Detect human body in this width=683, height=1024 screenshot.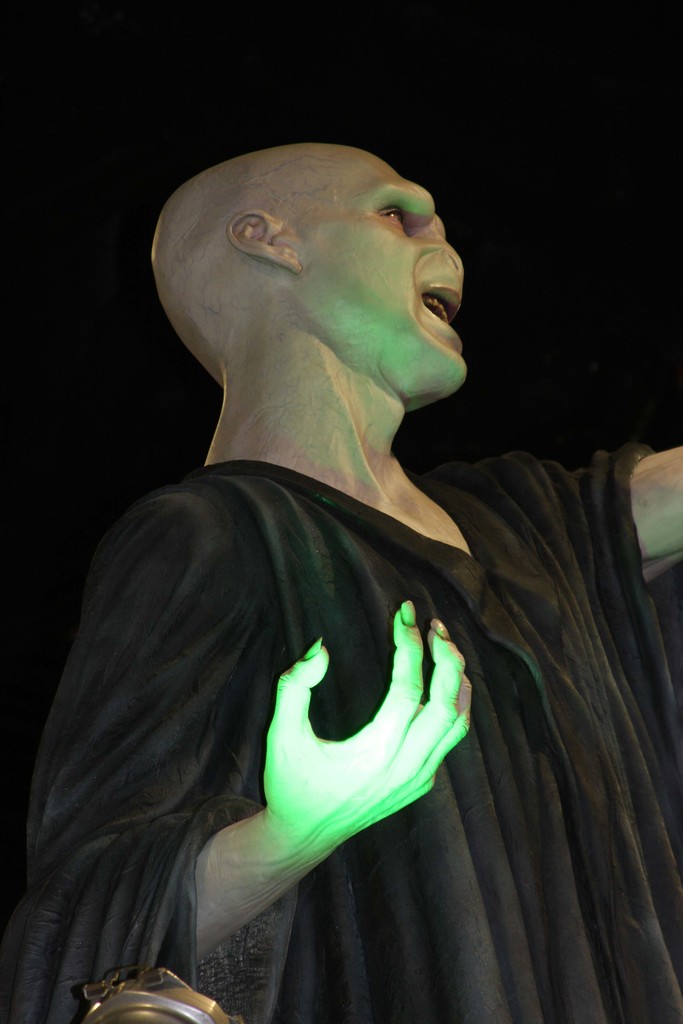
Detection: bbox=[45, 164, 655, 1023].
